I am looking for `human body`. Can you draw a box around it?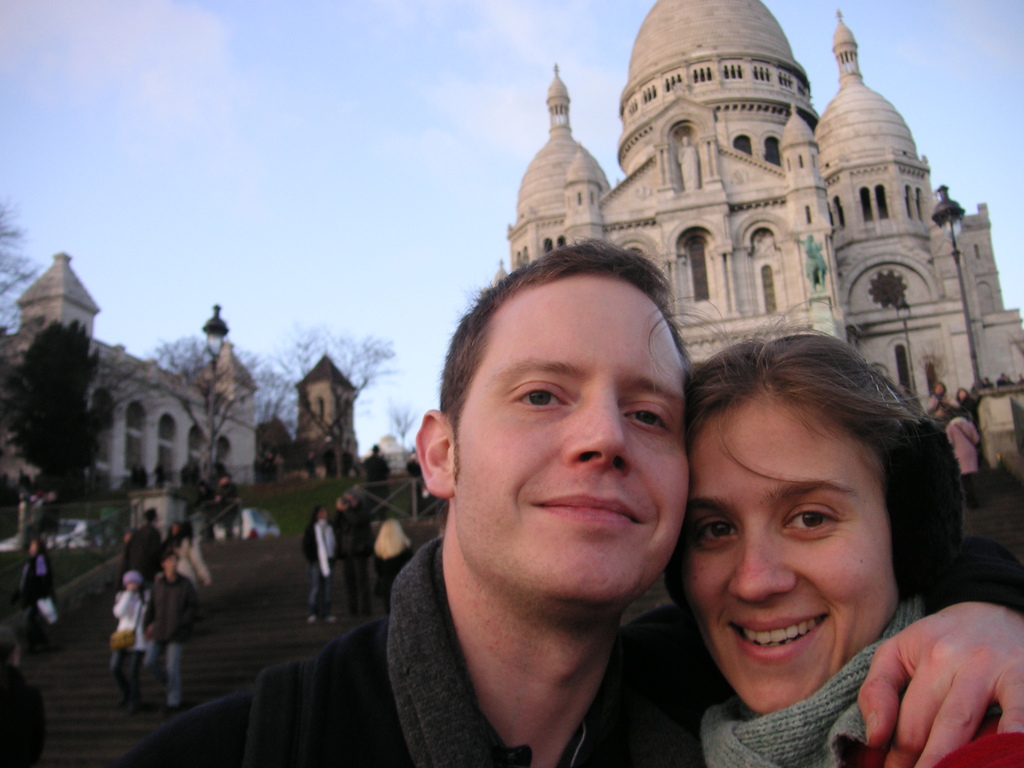
Sure, the bounding box is {"left": 300, "top": 520, "right": 340, "bottom": 624}.
